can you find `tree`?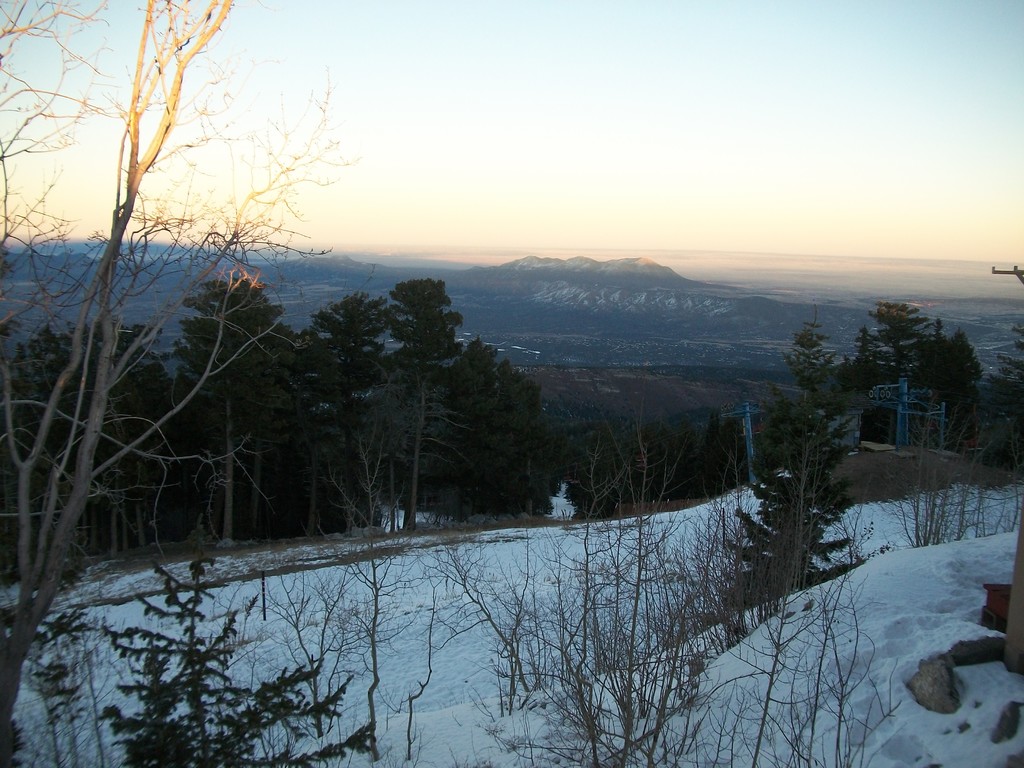
Yes, bounding box: 0,0,367,762.
